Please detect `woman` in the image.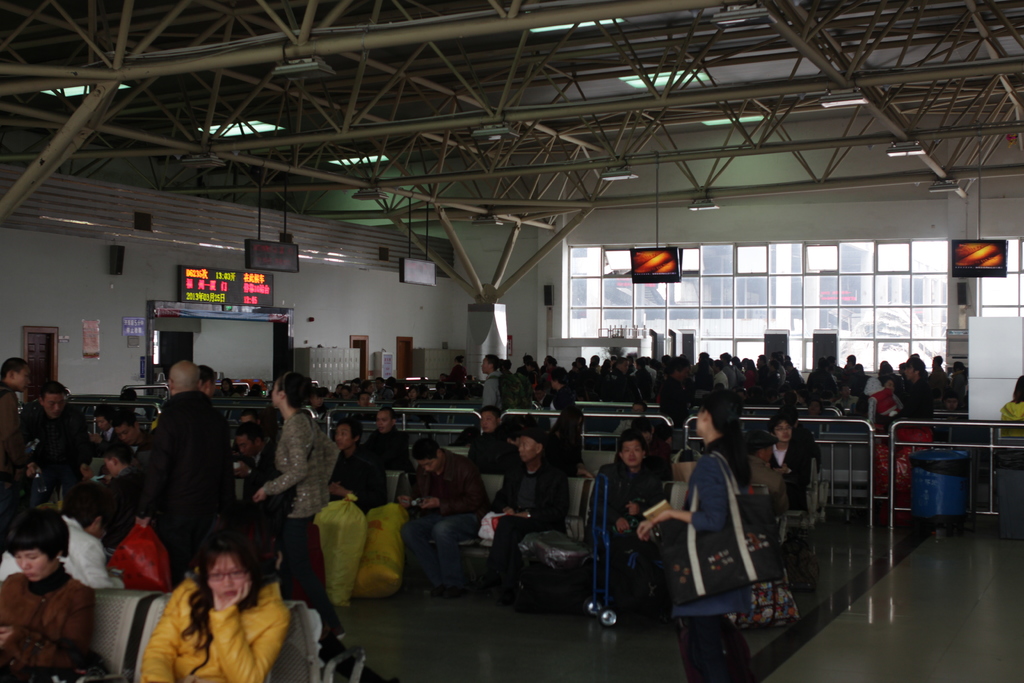
BBox(250, 368, 348, 638).
